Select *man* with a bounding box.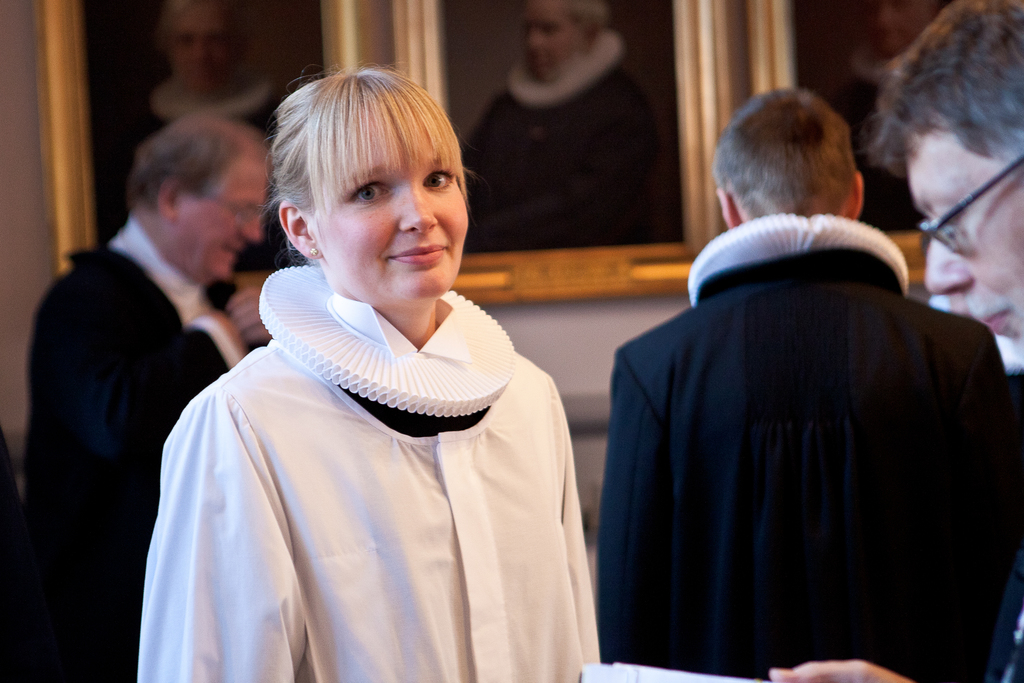
region(100, 0, 303, 256).
